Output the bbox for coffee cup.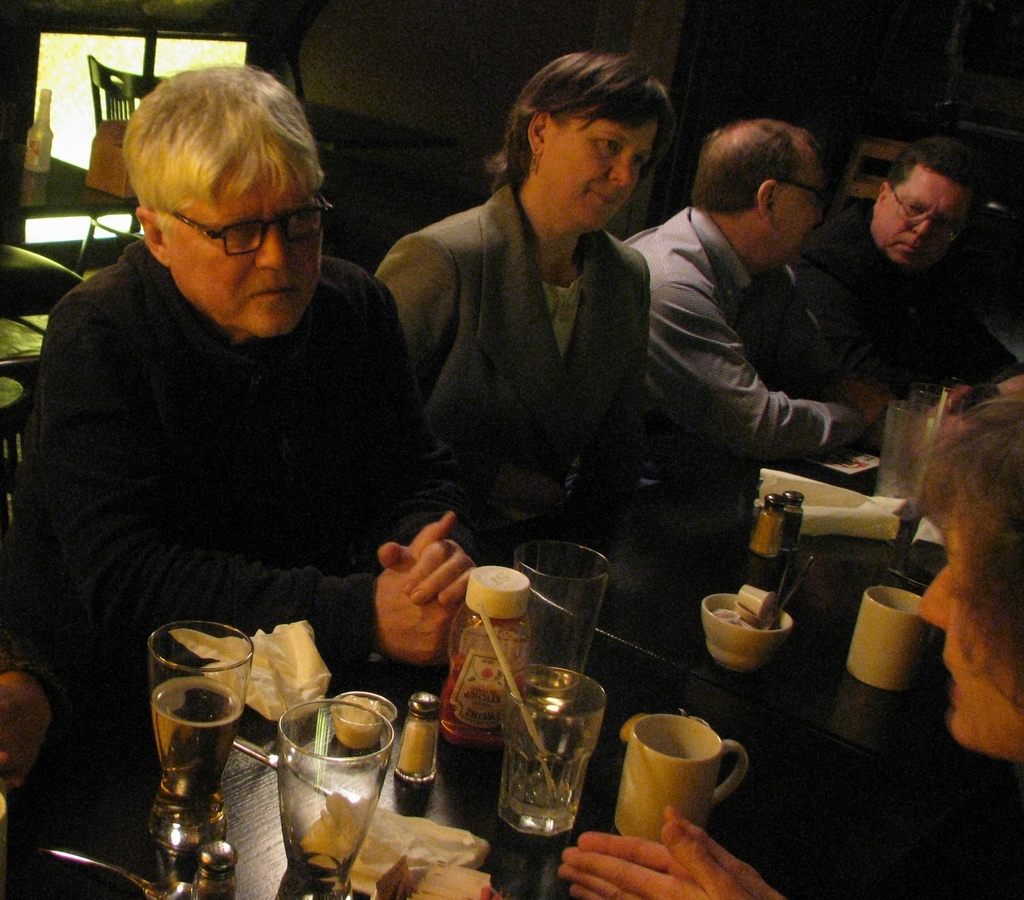
region(844, 584, 936, 691).
